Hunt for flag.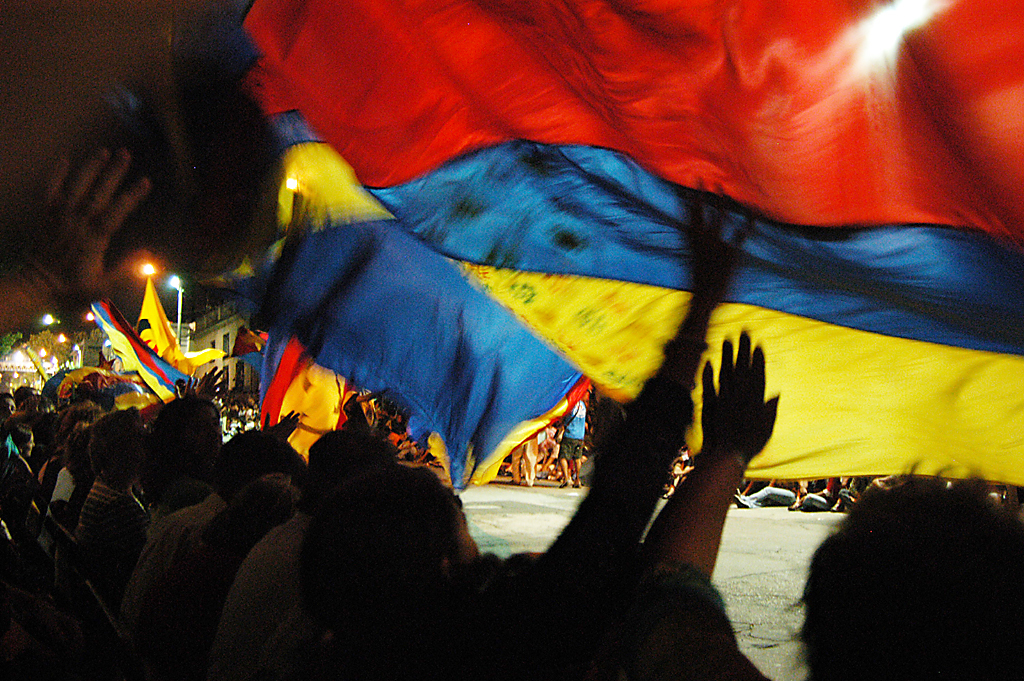
Hunted down at (182,348,238,382).
